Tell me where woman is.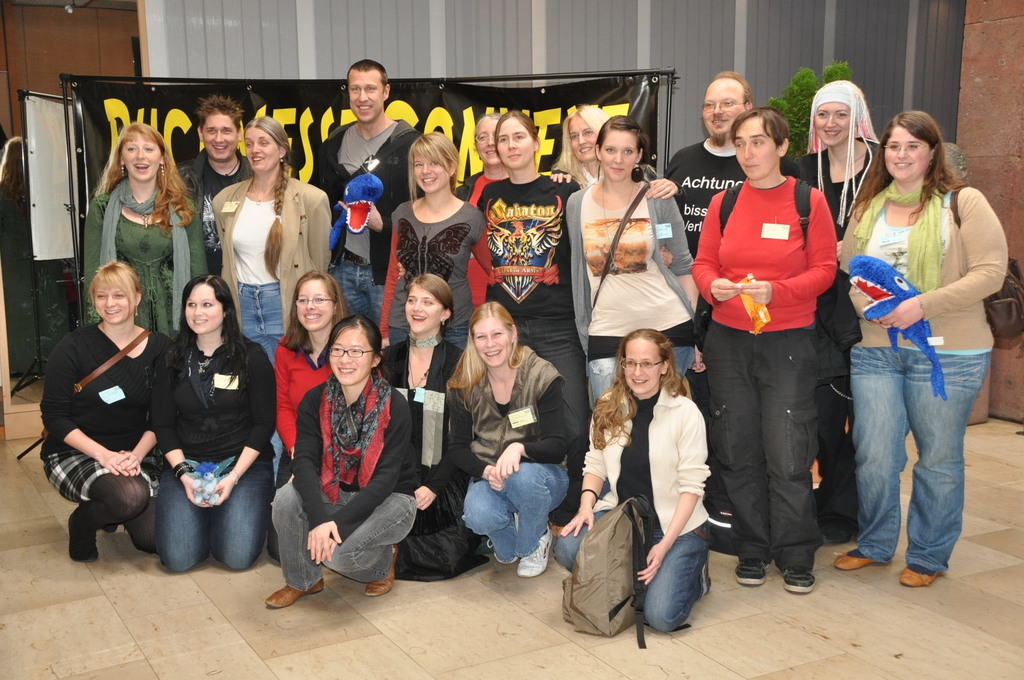
woman is at [375, 273, 467, 588].
